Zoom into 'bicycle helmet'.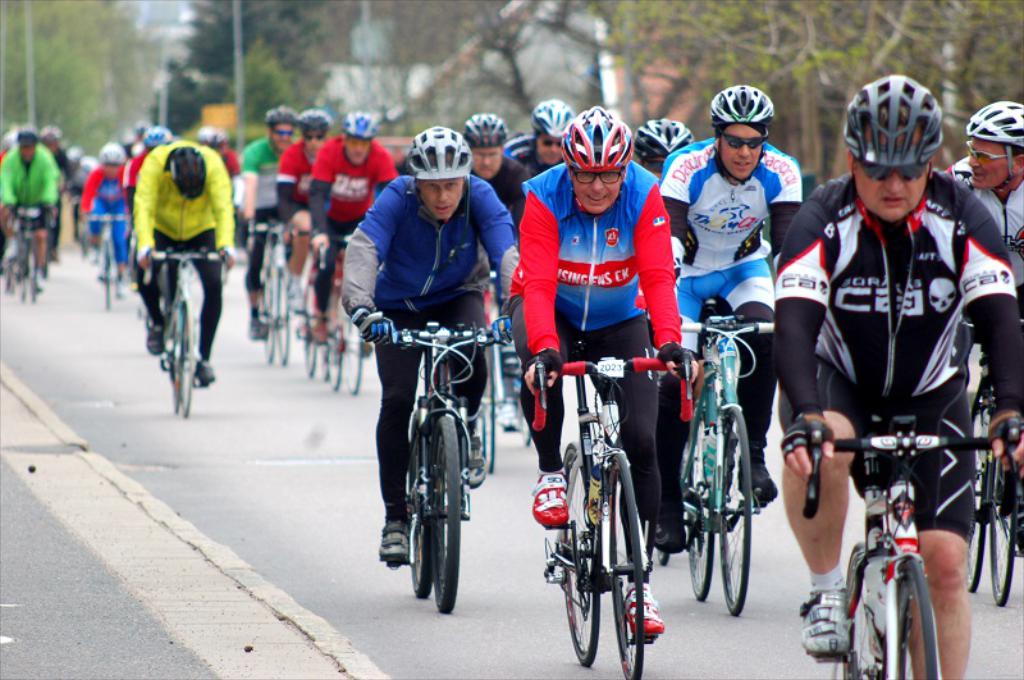
Zoom target: <bbox>531, 99, 575, 143</bbox>.
